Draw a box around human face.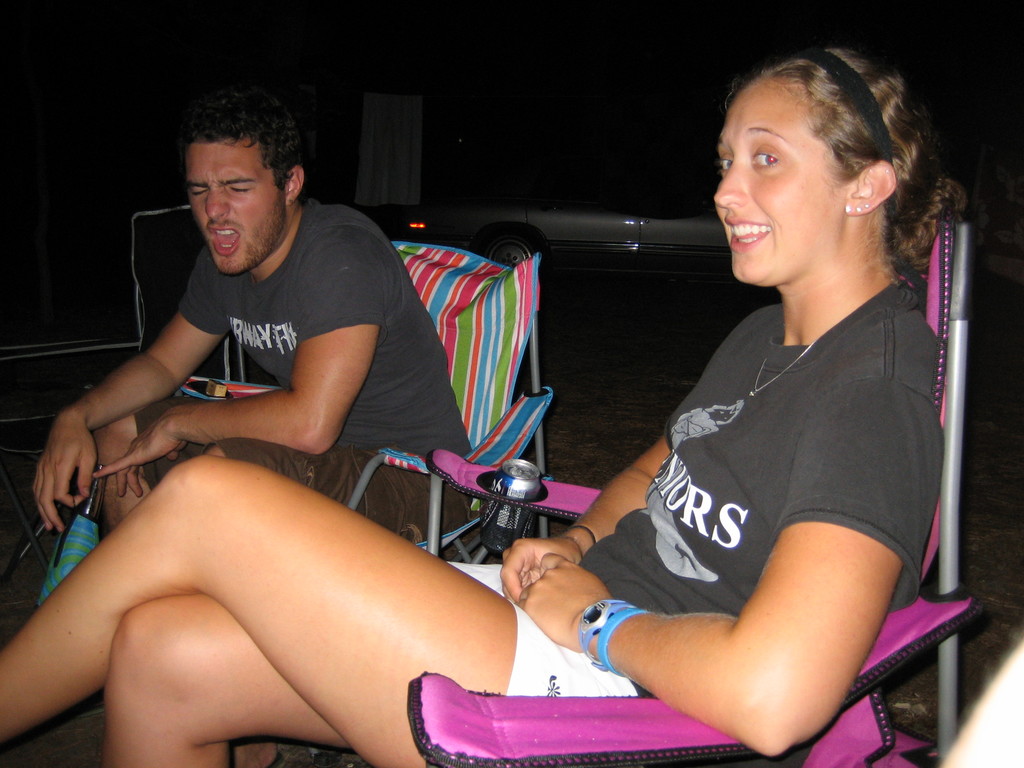
x1=188, y1=138, x2=284, y2=273.
